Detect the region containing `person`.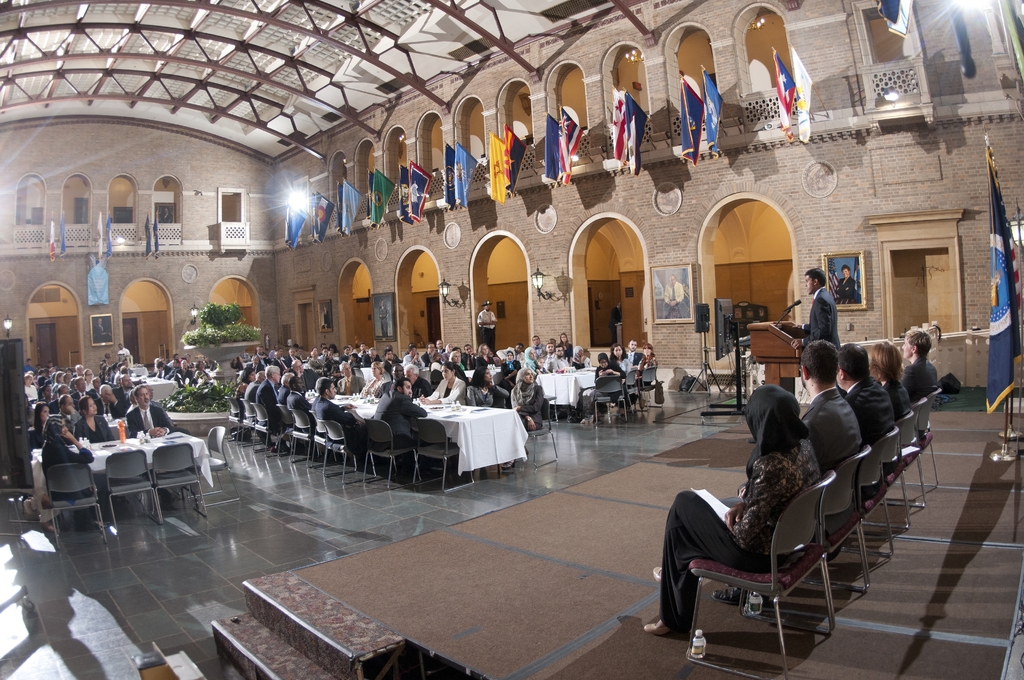
pyautogui.locateOnScreen(22, 396, 60, 450).
